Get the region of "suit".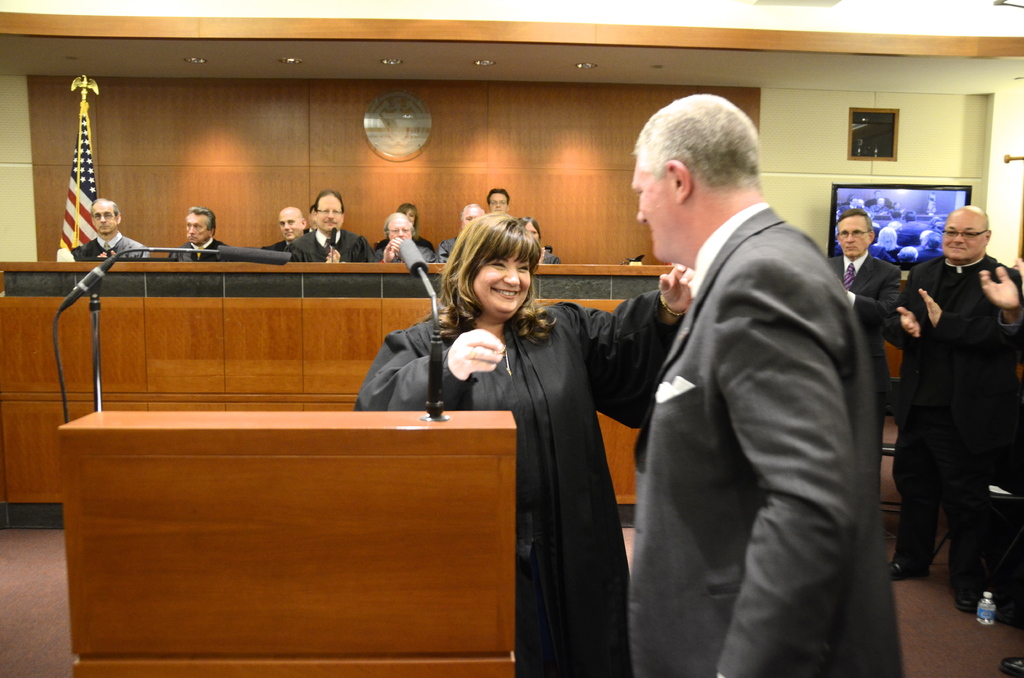
box(79, 230, 151, 264).
